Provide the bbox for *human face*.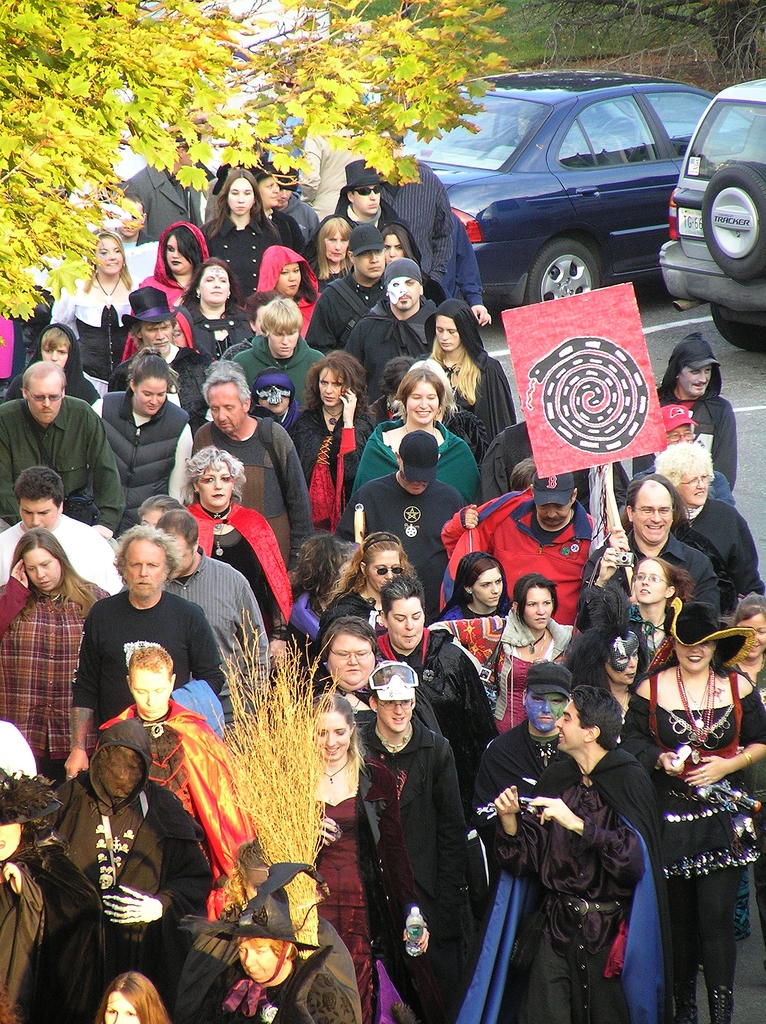
select_region(440, 319, 457, 358).
